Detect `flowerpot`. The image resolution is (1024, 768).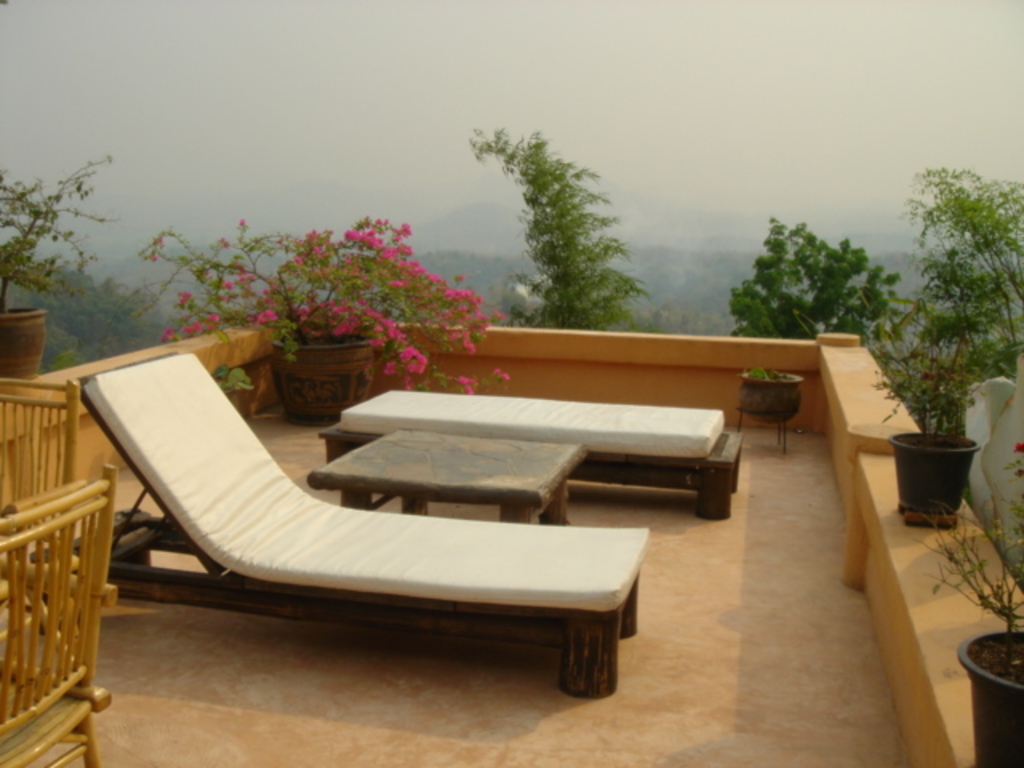
(left=739, top=370, right=803, bottom=421).
